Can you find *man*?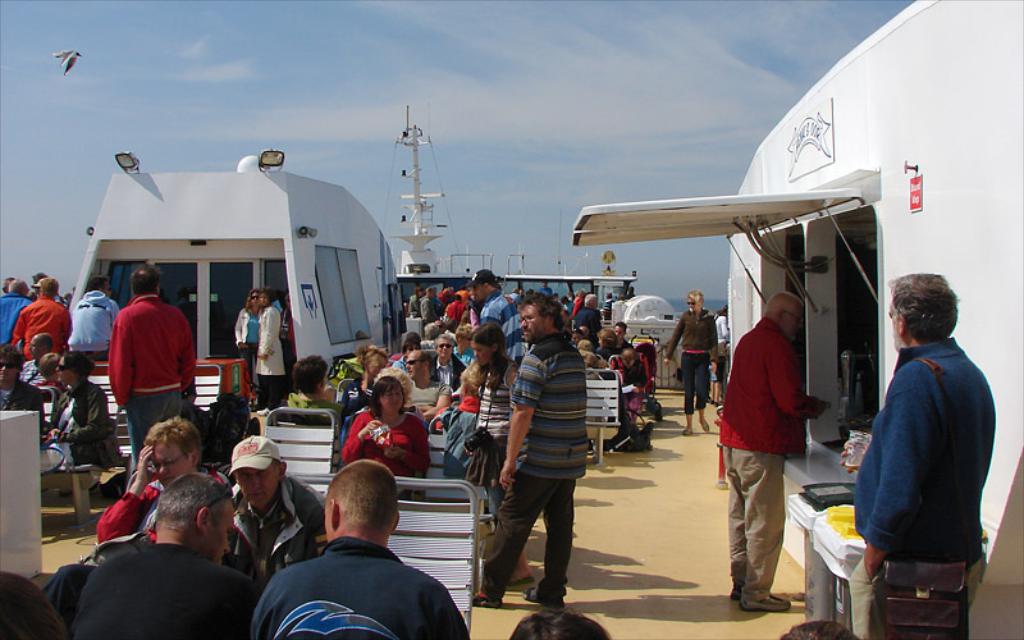
Yes, bounding box: l=577, t=296, r=603, b=346.
